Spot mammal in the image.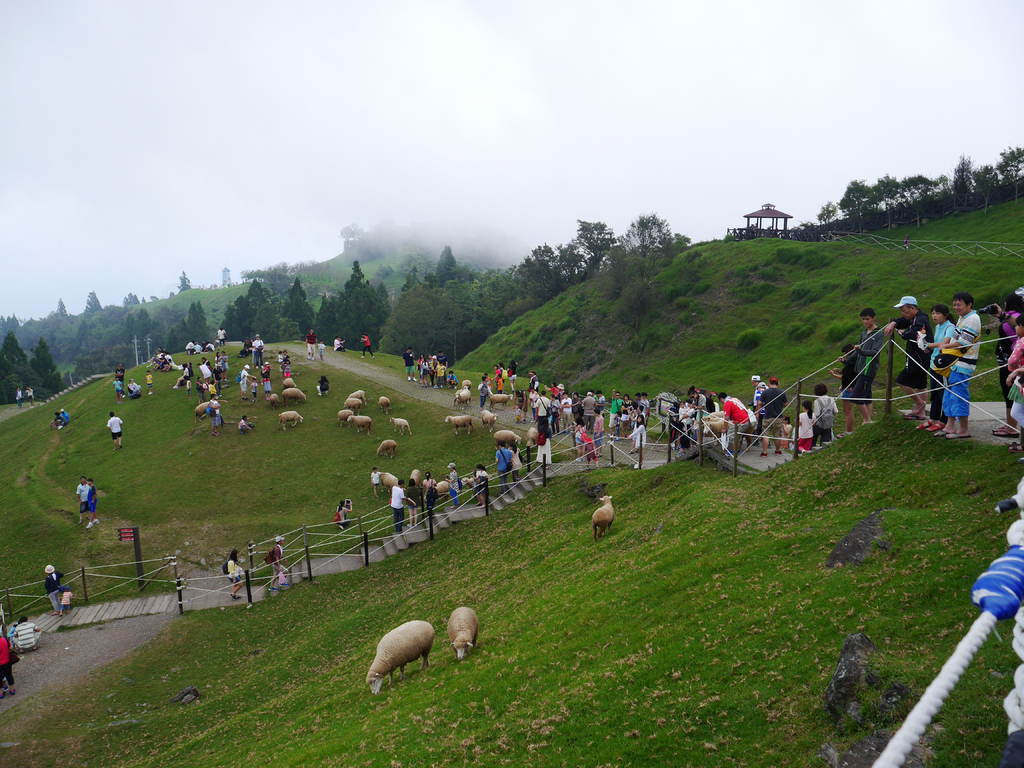
mammal found at crop(473, 465, 492, 511).
